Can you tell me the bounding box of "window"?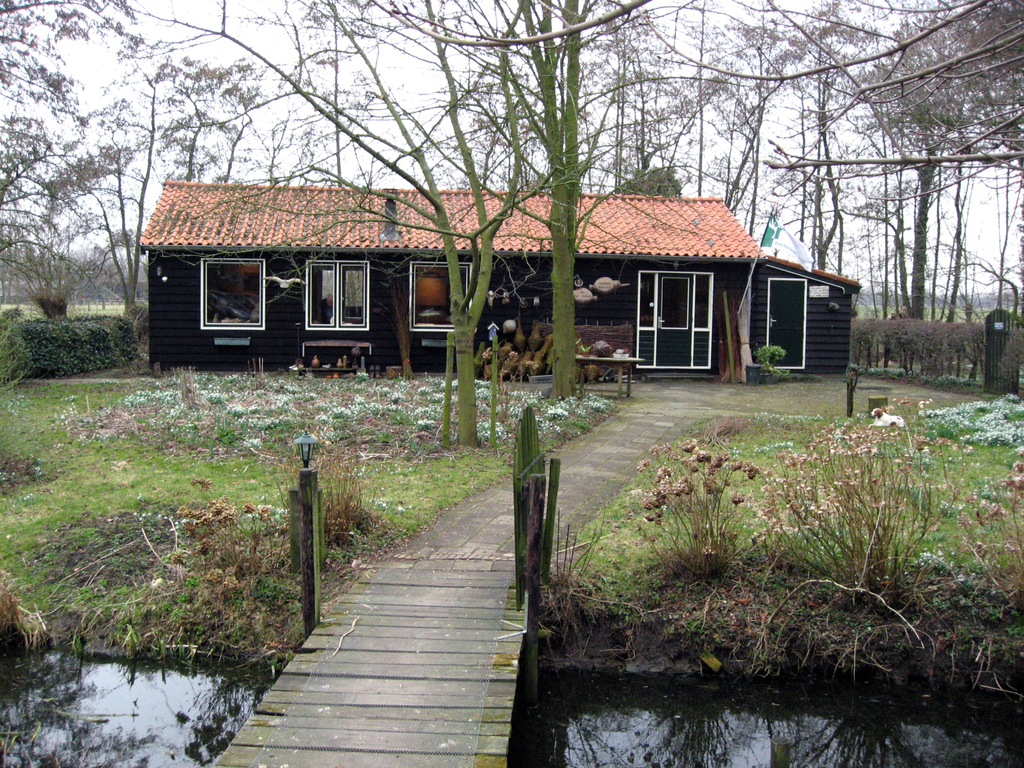
x1=646, y1=263, x2=748, y2=359.
